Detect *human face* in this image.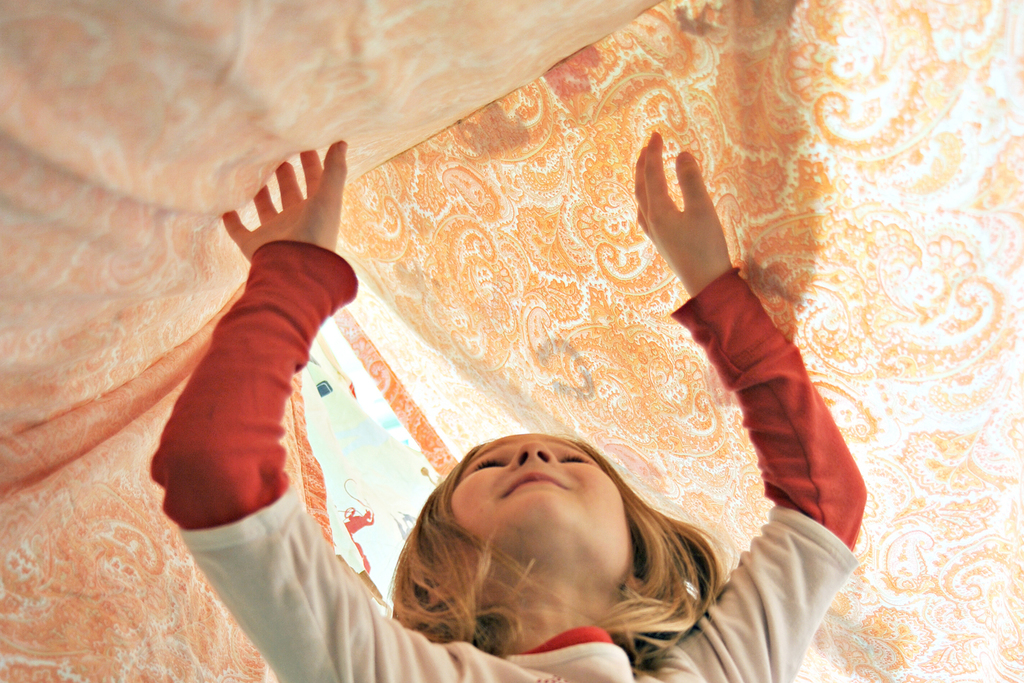
Detection: 450:432:629:540.
